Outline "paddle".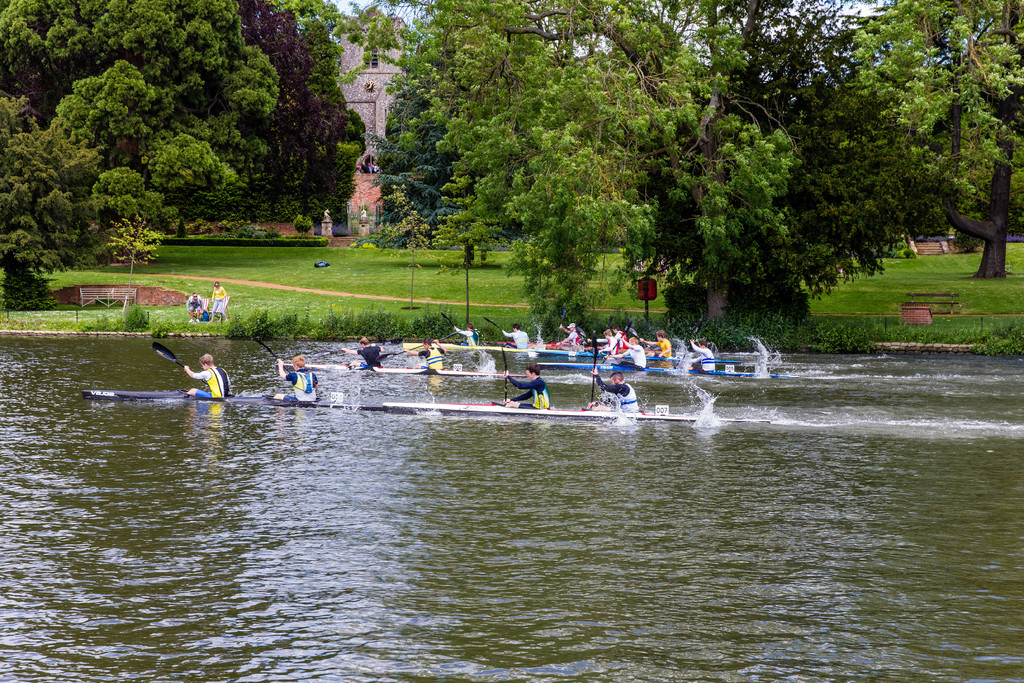
Outline: <bbox>575, 326, 604, 352</bbox>.
